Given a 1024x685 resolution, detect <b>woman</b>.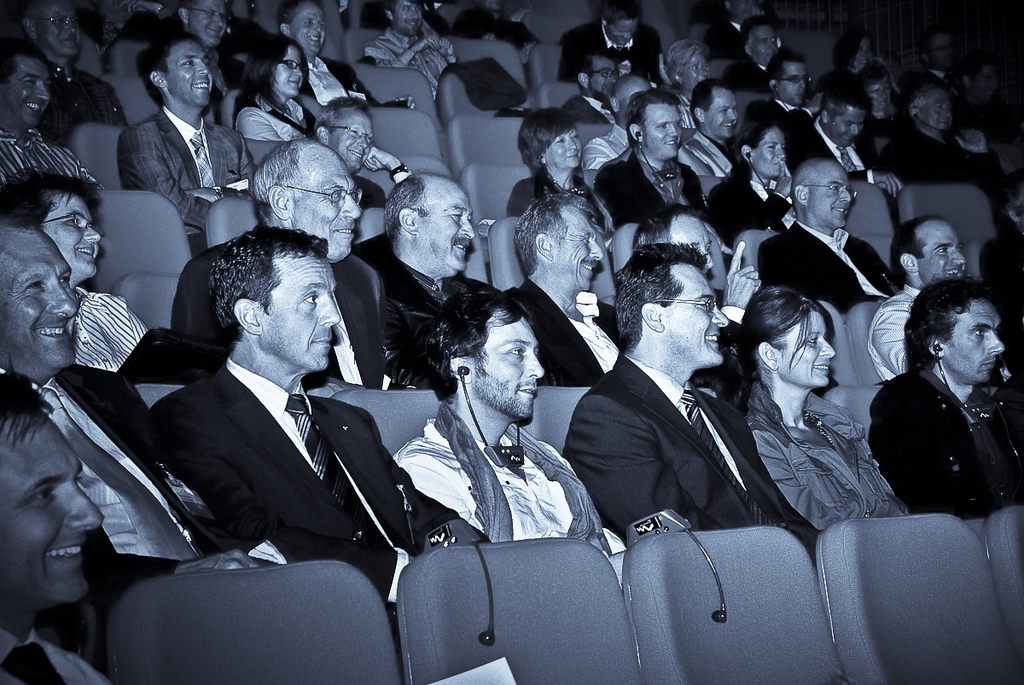
<bbox>719, 281, 914, 530</bbox>.
